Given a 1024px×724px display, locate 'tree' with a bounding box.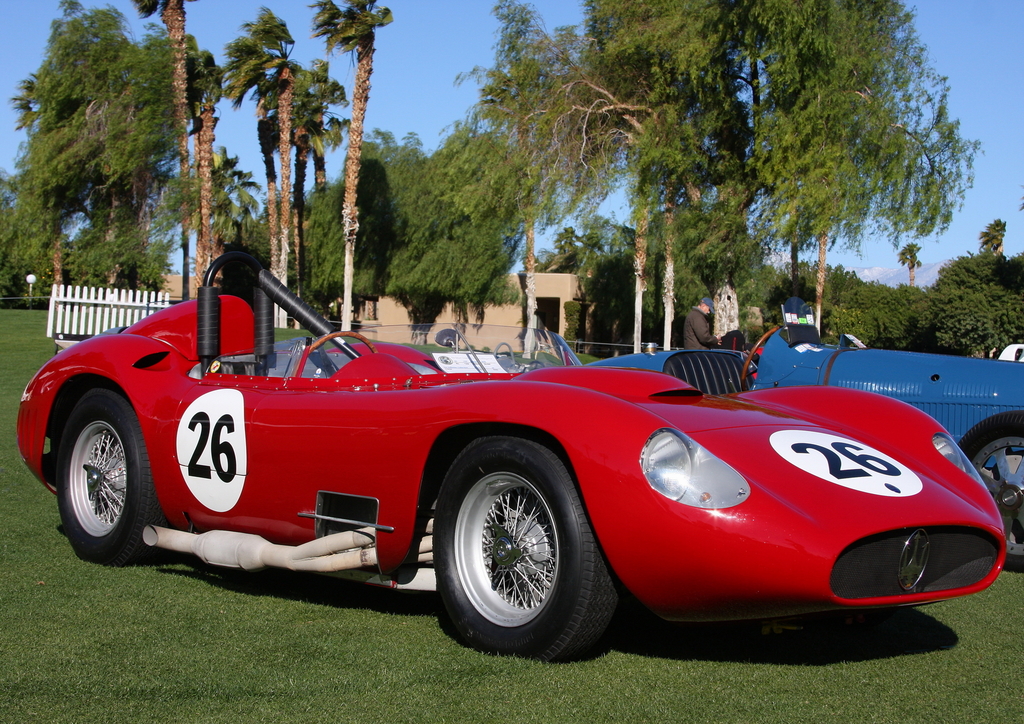
Located: bbox=[922, 253, 1023, 376].
